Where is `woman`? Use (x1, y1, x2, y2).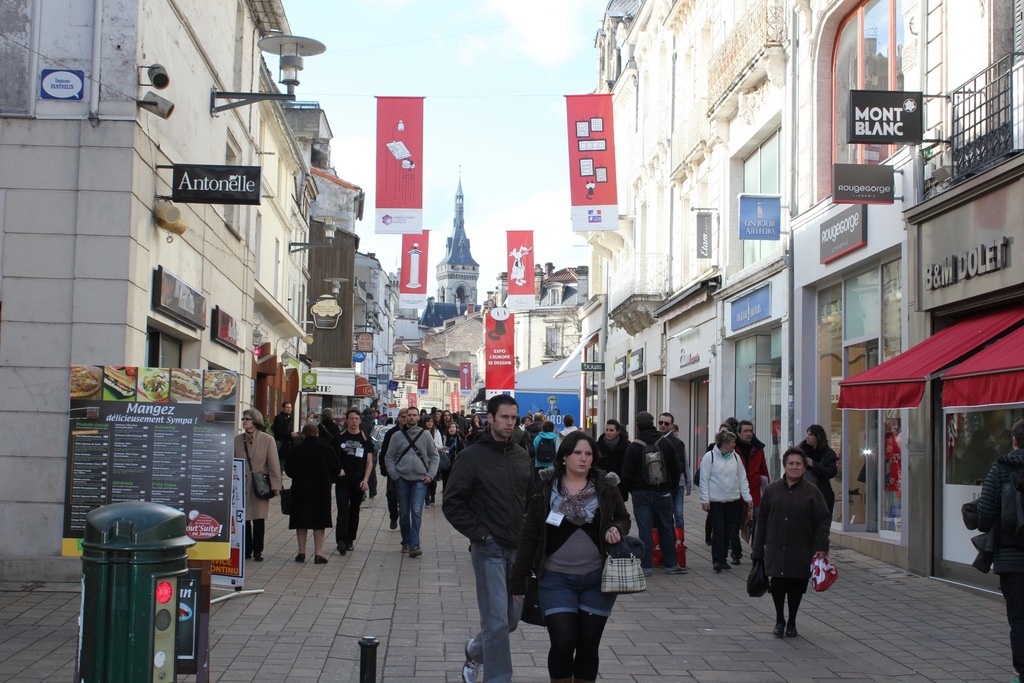
(521, 415, 532, 427).
